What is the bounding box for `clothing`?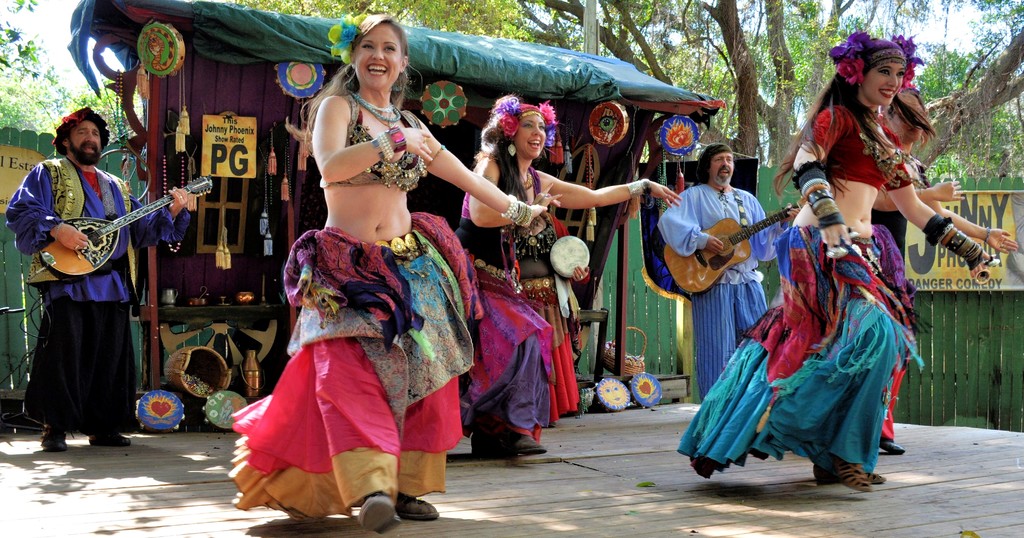
pyautogui.locateOnScreen(687, 111, 912, 491).
